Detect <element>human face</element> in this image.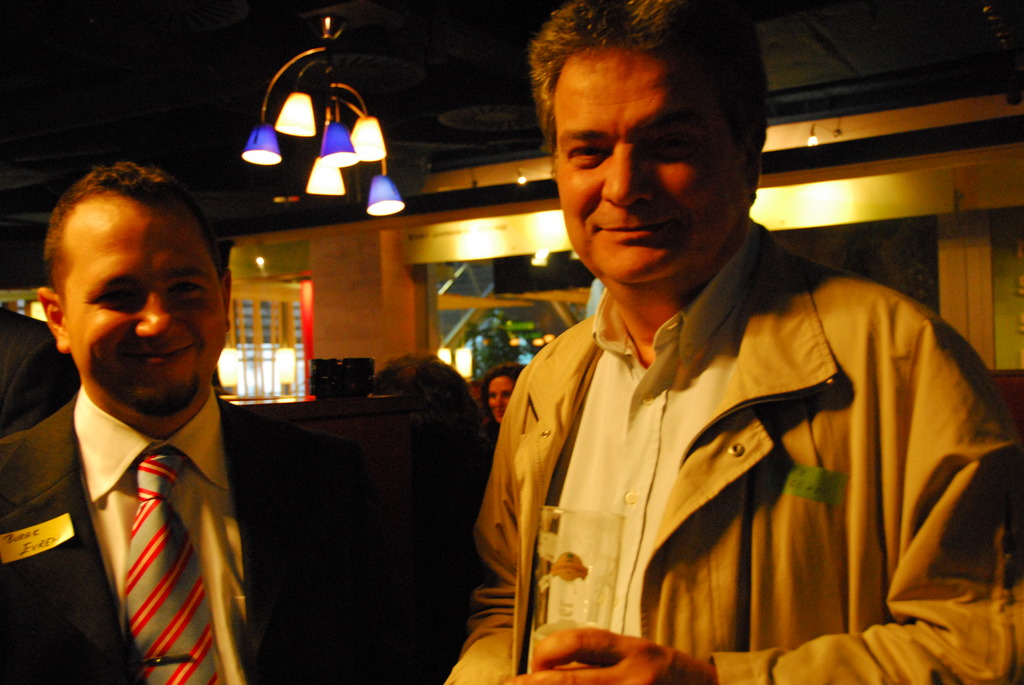
Detection: <bbox>486, 377, 516, 417</bbox>.
